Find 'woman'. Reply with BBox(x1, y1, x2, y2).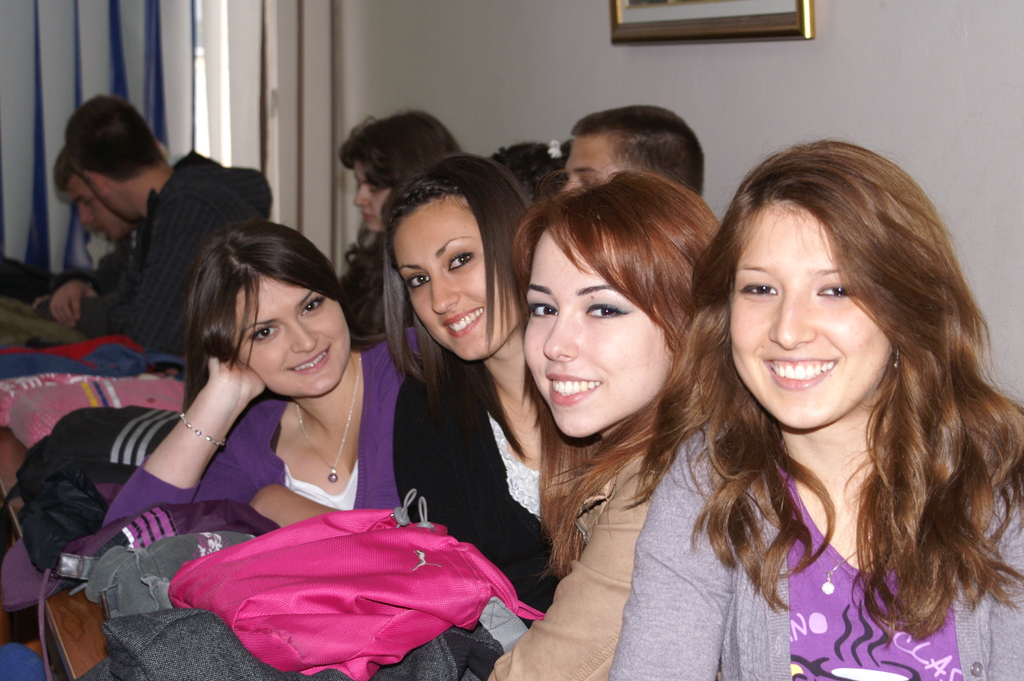
BBox(611, 136, 1023, 680).
